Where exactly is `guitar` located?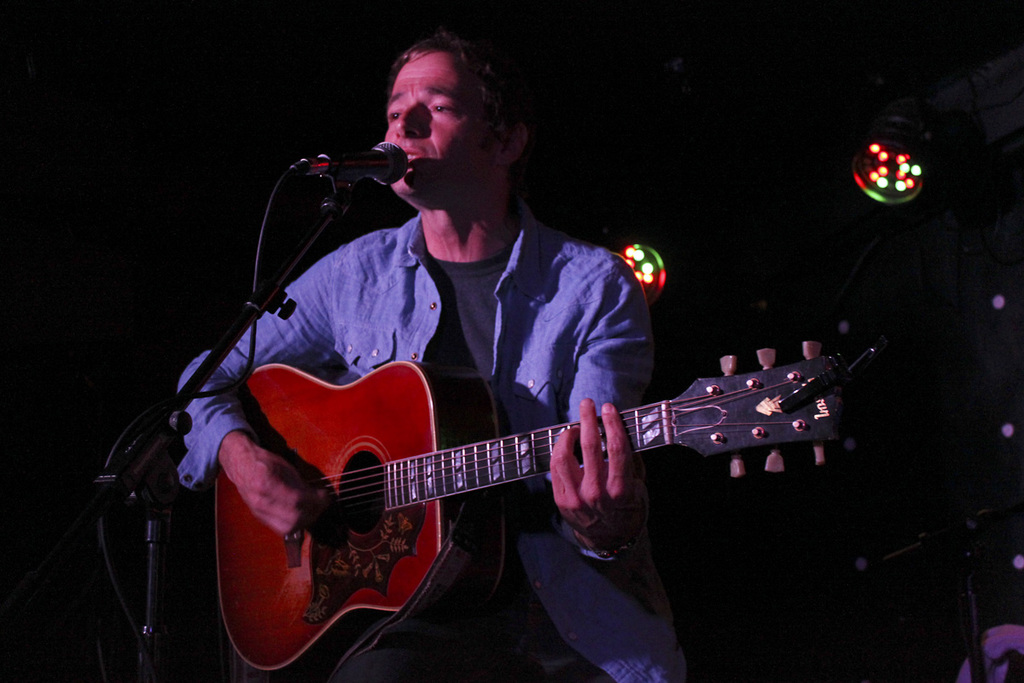
Its bounding box is box(160, 298, 889, 656).
